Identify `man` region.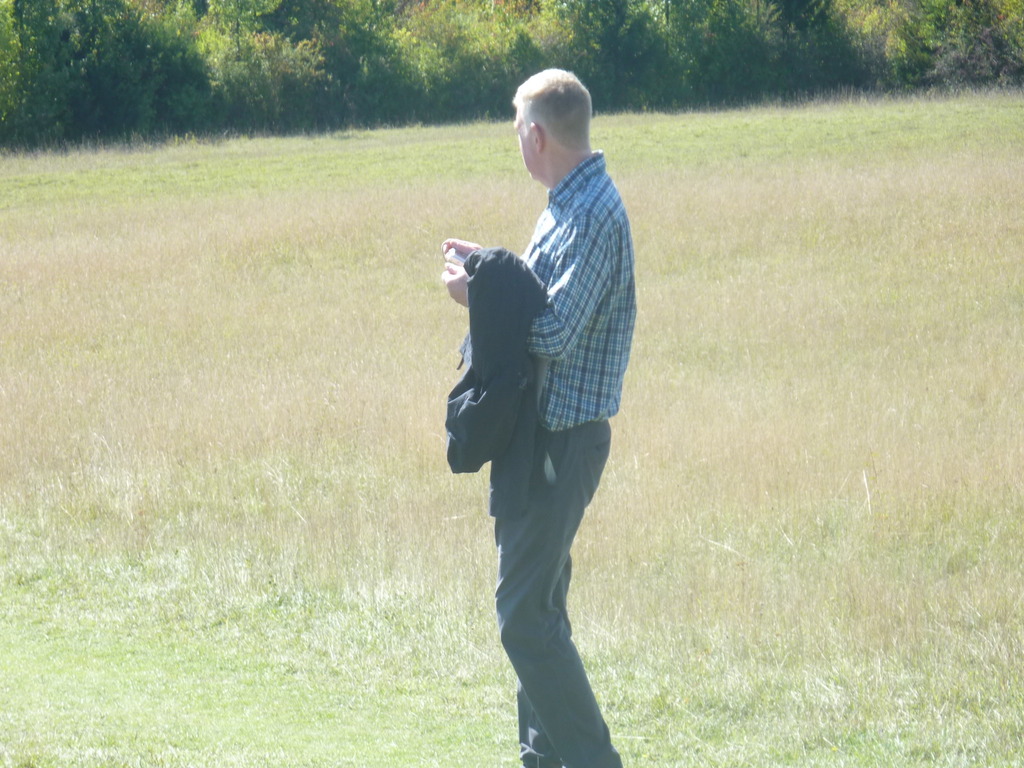
Region: 440/66/639/767.
